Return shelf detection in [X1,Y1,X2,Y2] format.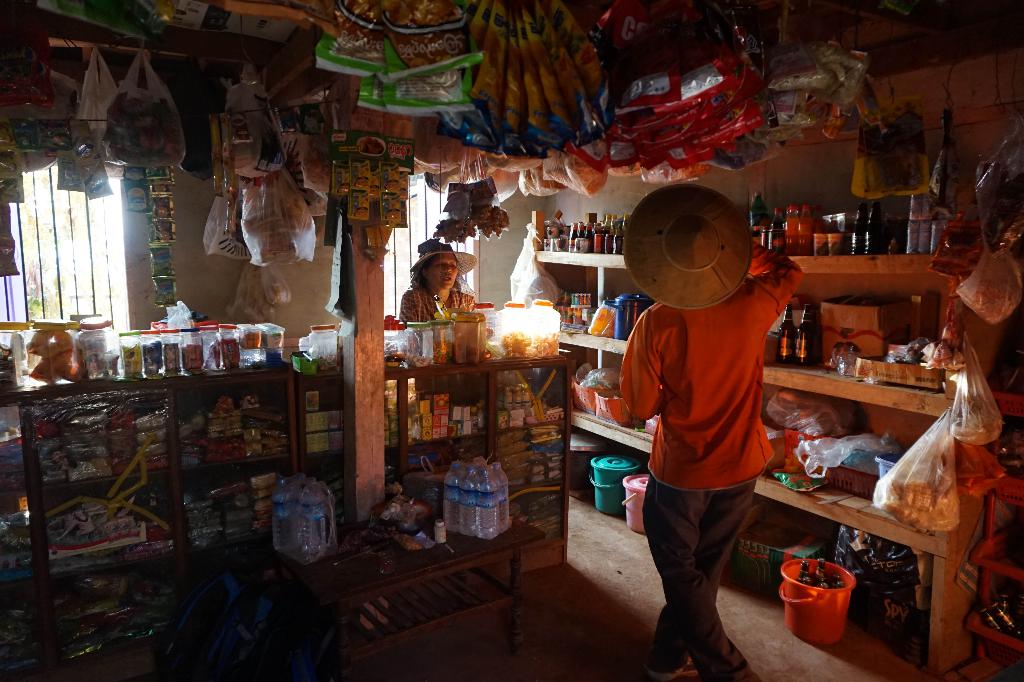
[469,345,575,579].
